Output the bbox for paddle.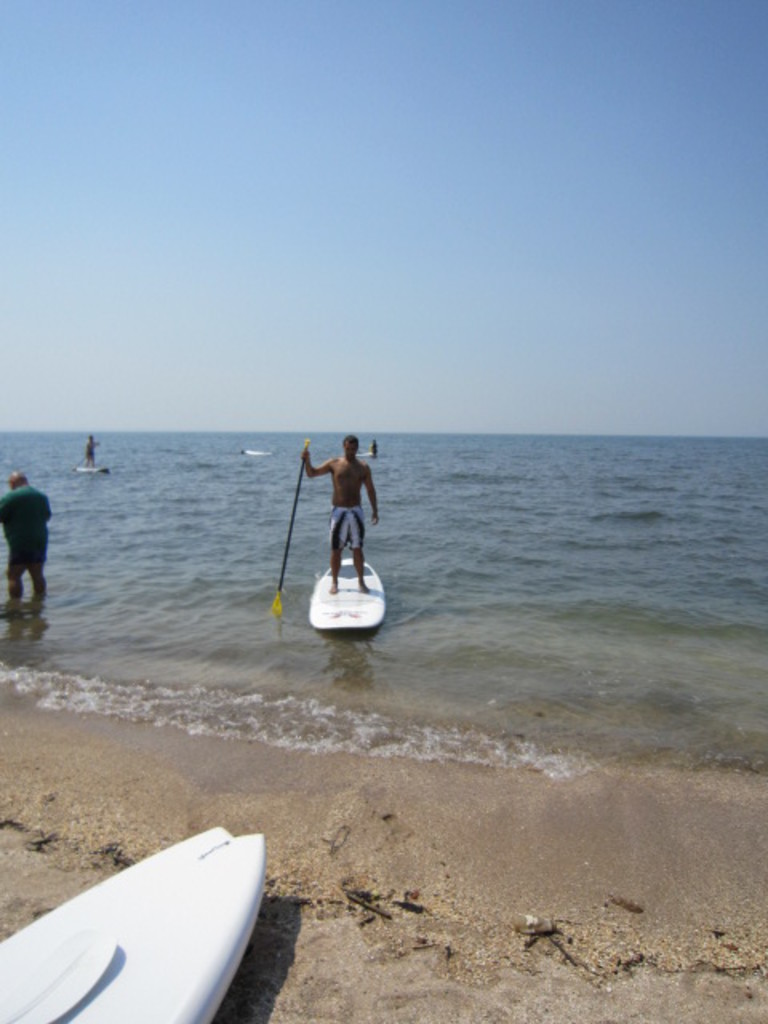
BBox(264, 435, 304, 618).
